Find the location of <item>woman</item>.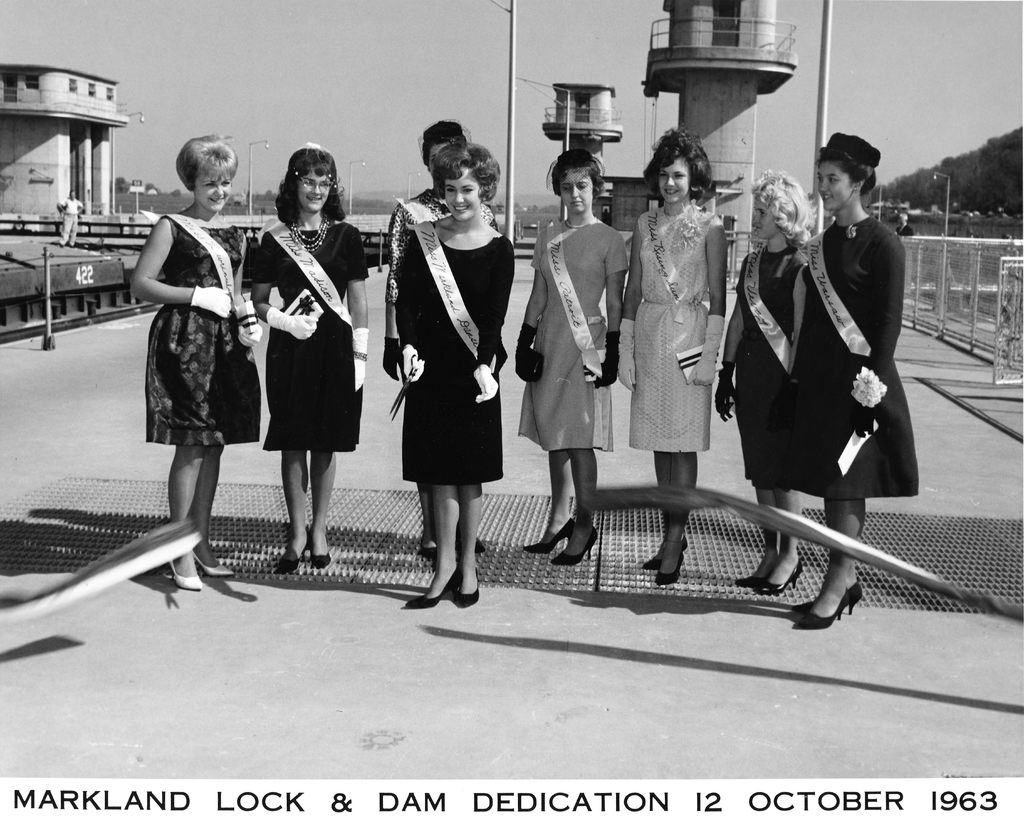
Location: {"x1": 382, "y1": 112, "x2": 493, "y2": 564}.
